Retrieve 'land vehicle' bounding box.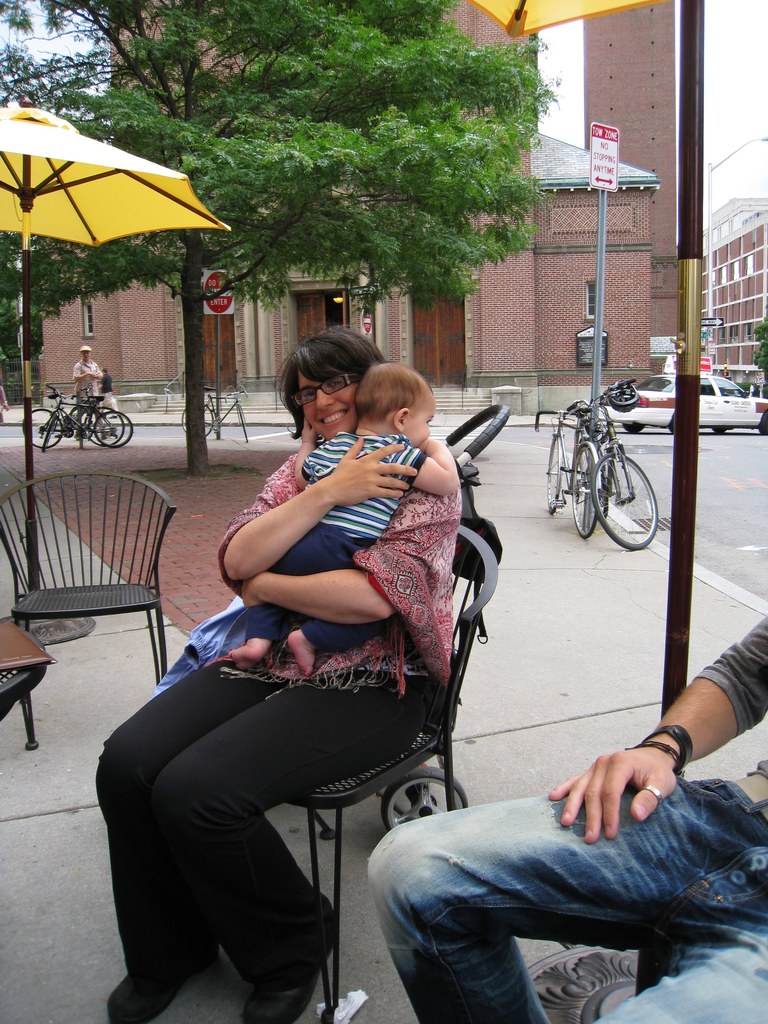
Bounding box: [x1=536, y1=406, x2=611, y2=545].
